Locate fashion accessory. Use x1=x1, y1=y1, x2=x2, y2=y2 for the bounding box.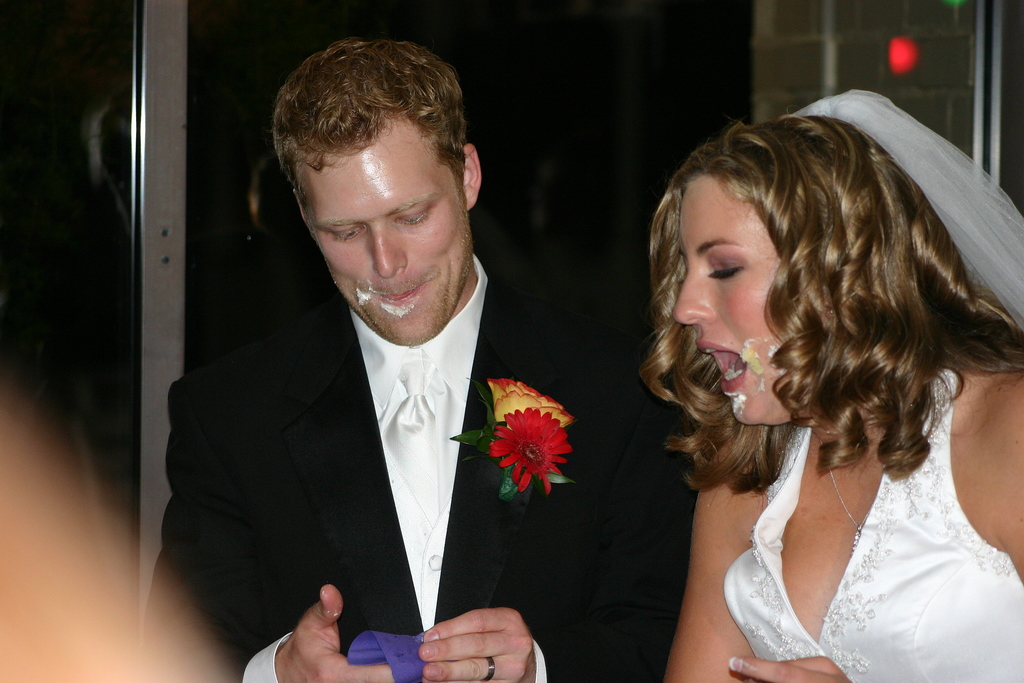
x1=447, y1=377, x2=580, y2=509.
